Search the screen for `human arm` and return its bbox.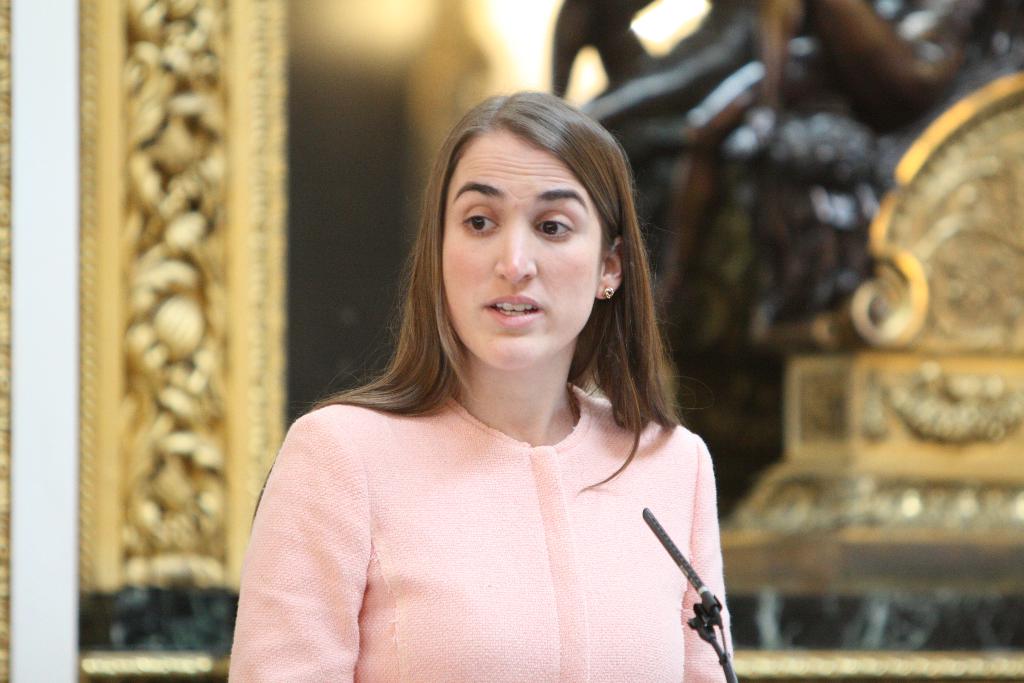
Found: [253, 391, 364, 676].
